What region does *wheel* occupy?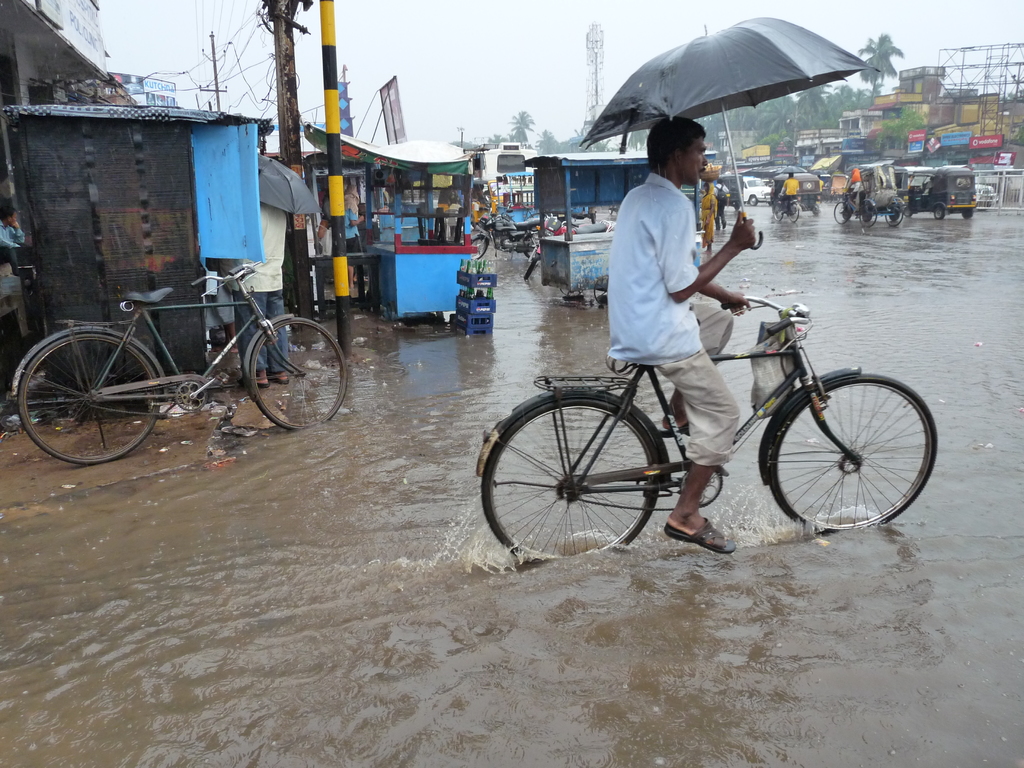
Rect(239, 317, 349, 431).
